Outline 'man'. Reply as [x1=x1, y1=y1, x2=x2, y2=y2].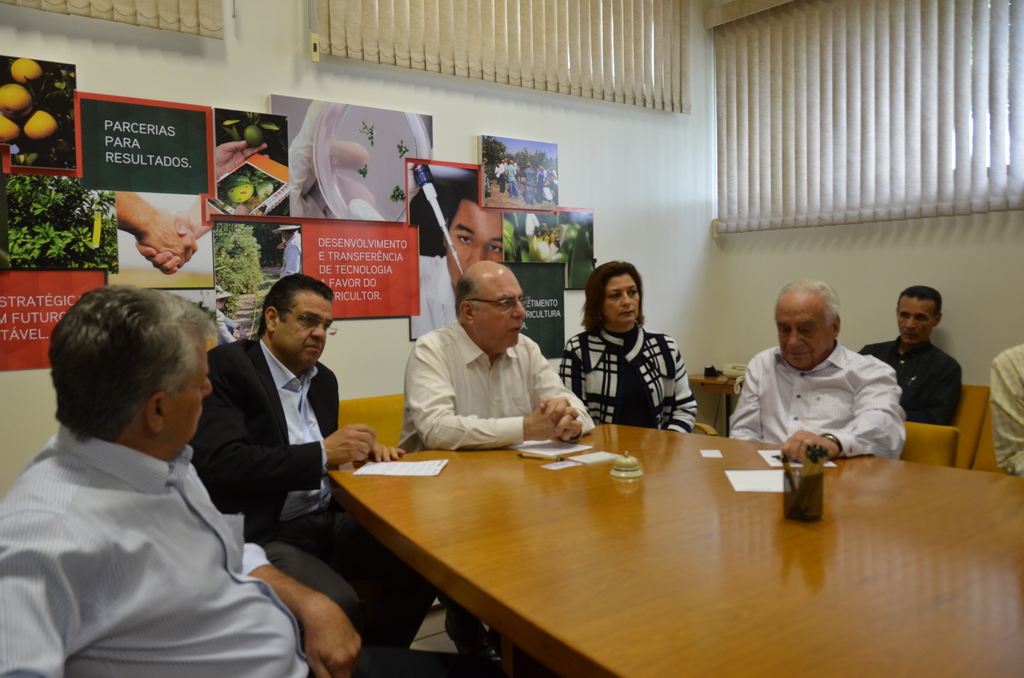
[x1=871, y1=282, x2=973, y2=454].
